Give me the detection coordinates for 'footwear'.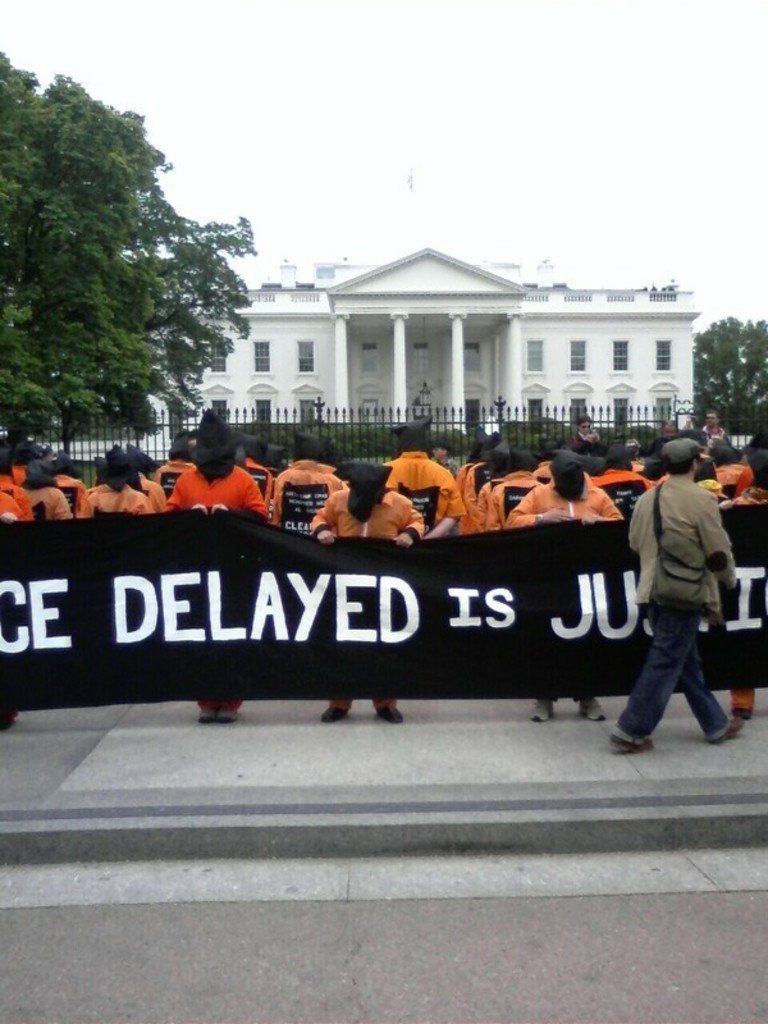
{"left": 607, "top": 733, "right": 655, "bottom": 750}.
